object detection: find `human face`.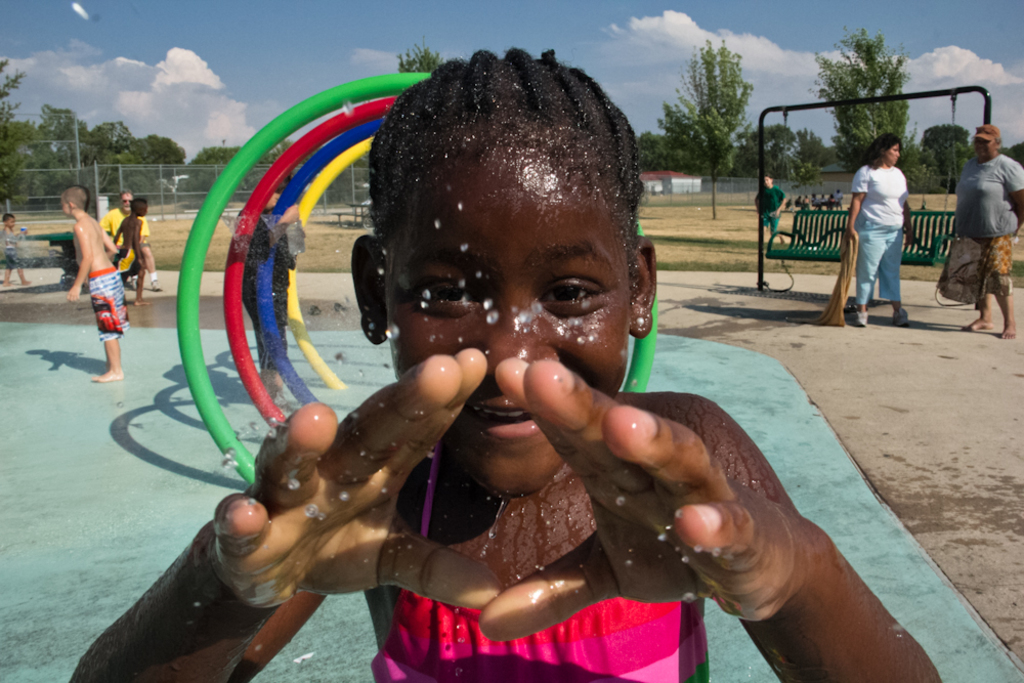
locate(60, 195, 72, 216).
